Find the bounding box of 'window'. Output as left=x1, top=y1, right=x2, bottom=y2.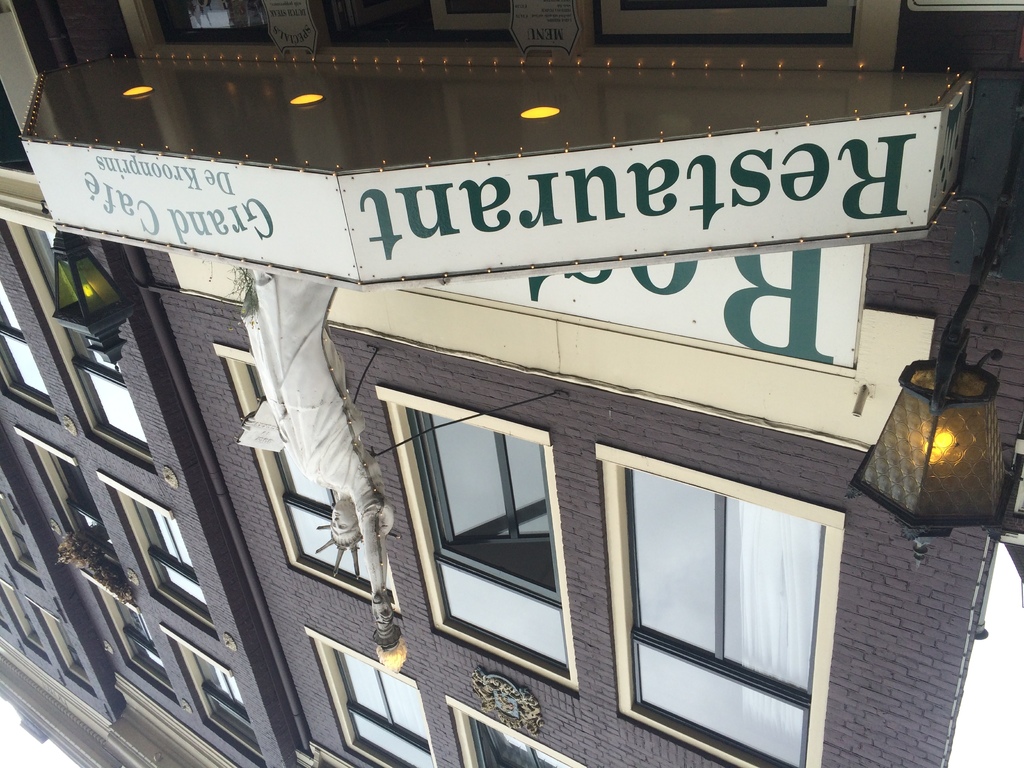
left=44, top=457, right=109, bottom=576.
